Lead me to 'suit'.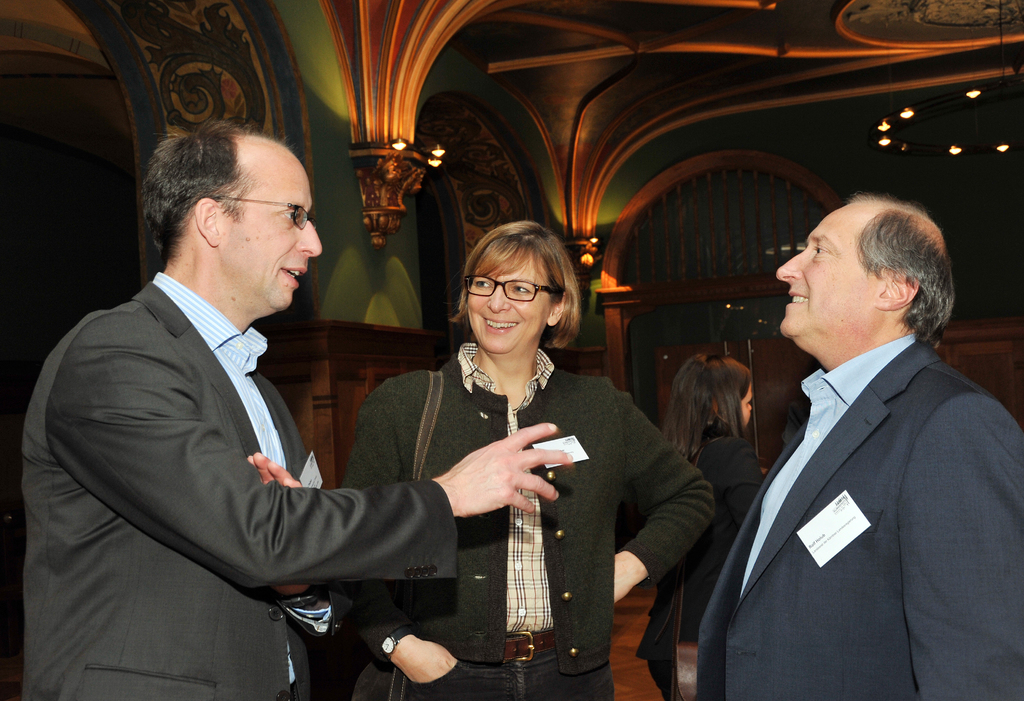
Lead to bbox=(20, 187, 443, 689).
